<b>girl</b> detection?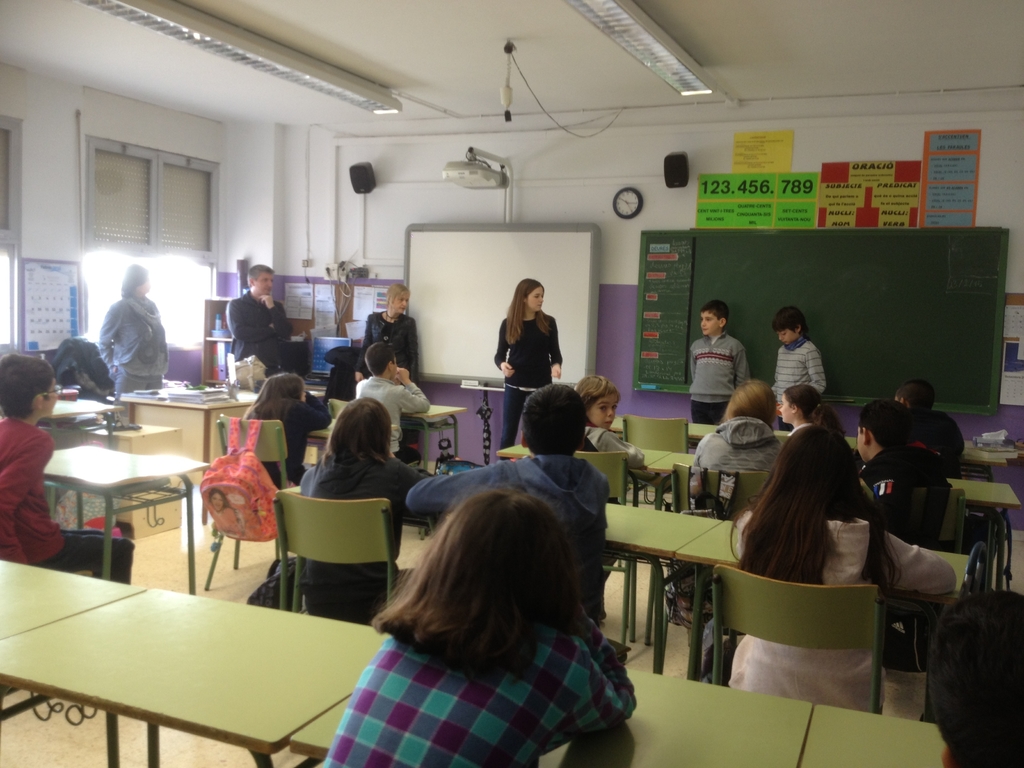
242, 376, 331, 485
